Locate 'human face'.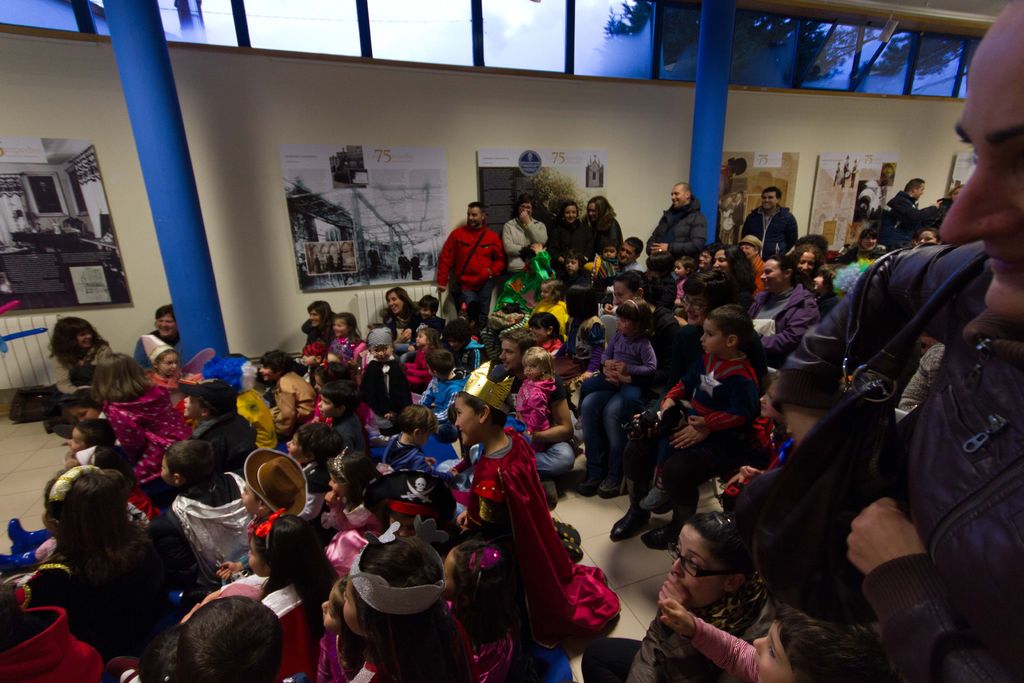
Bounding box: x1=387, y1=292, x2=401, y2=315.
